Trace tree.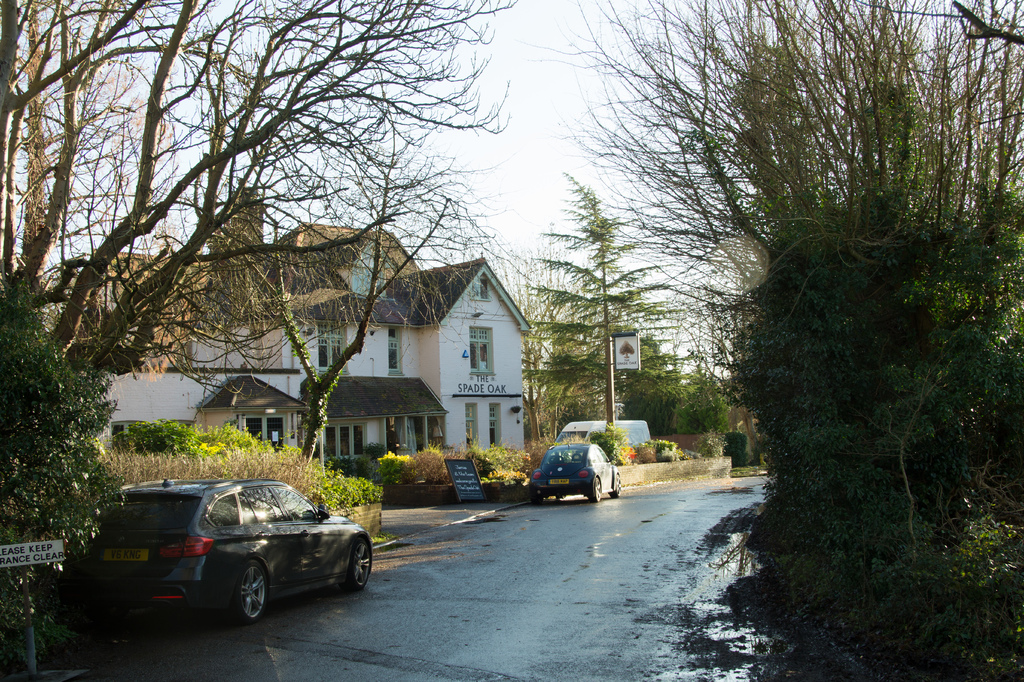
Traced to {"left": 614, "top": 321, "right": 691, "bottom": 443}.
